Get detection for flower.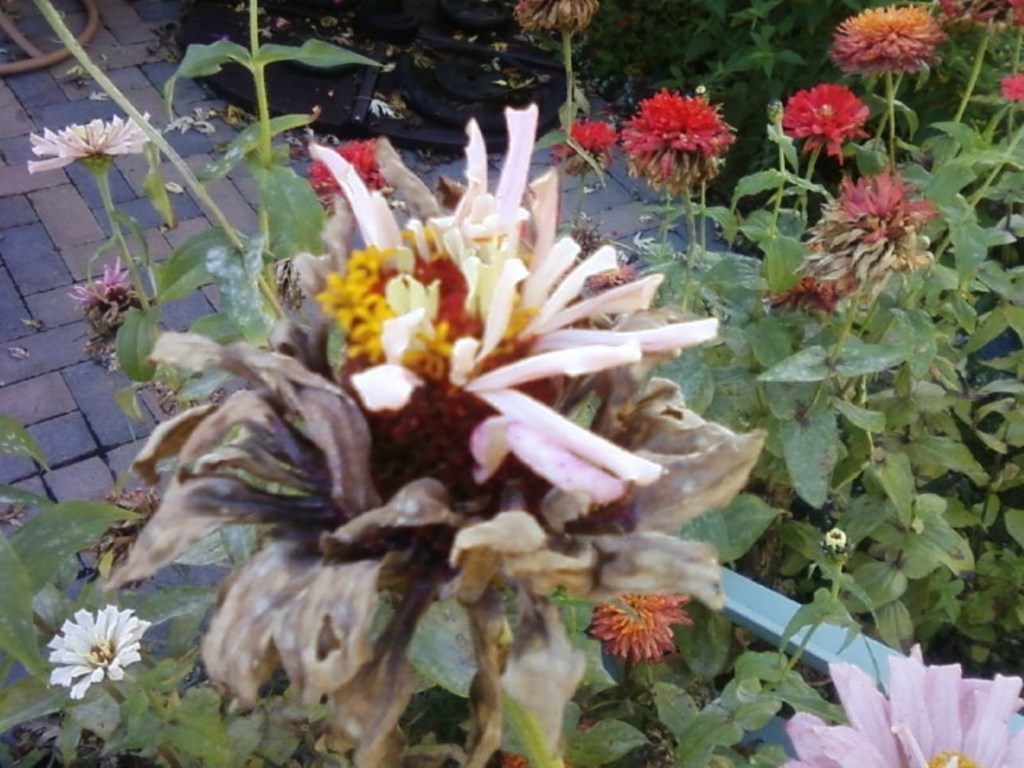
Detection: <region>317, 137, 389, 209</region>.
